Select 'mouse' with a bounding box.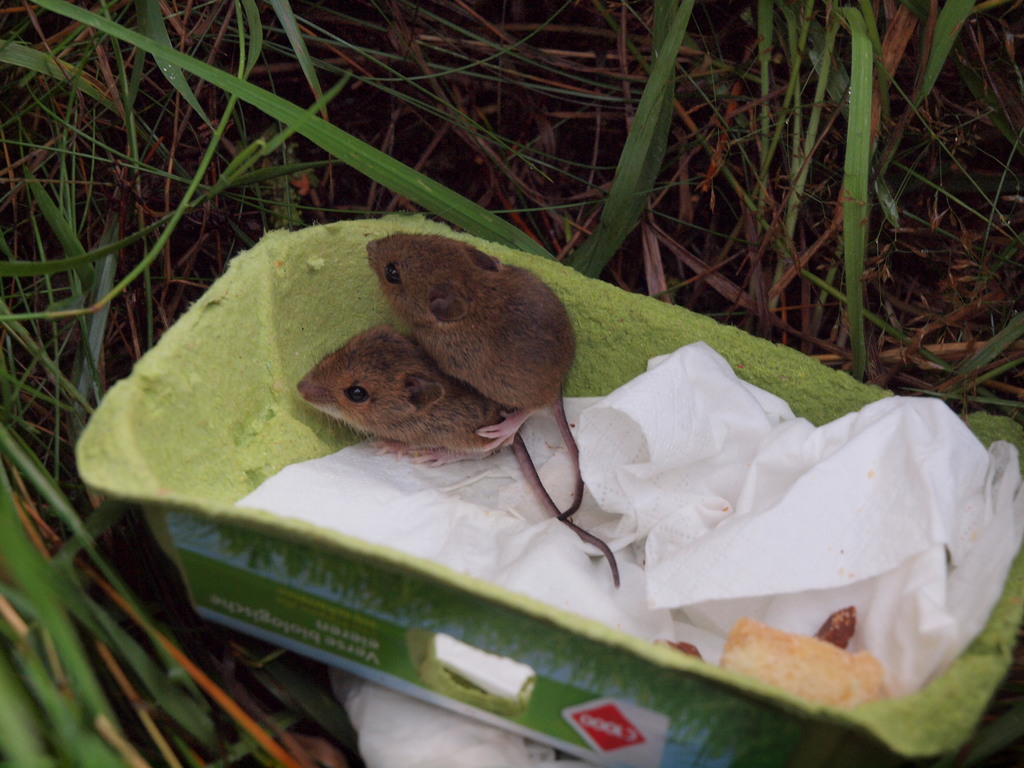
[290, 323, 626, 585].
